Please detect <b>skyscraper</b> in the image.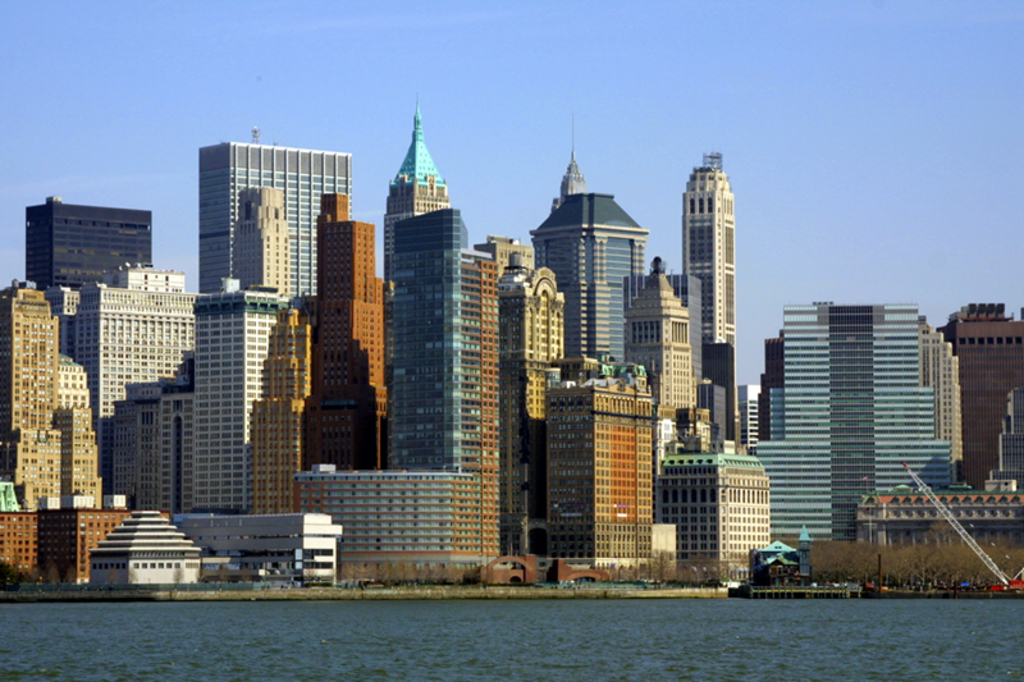
bbox(380, 109, 449, 472).
